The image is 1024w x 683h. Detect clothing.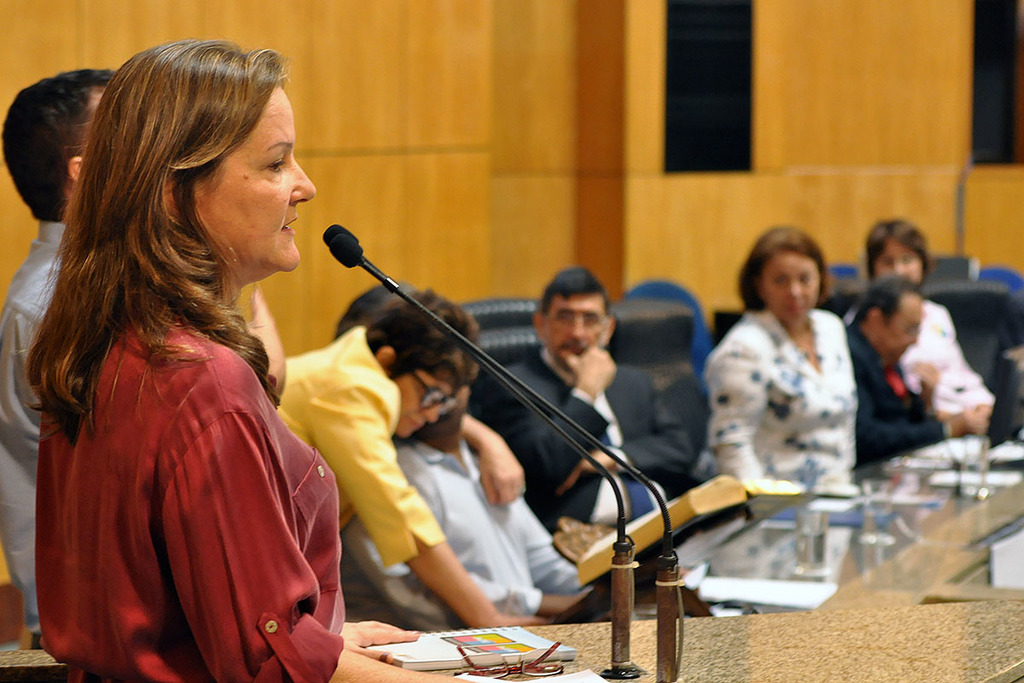
Detection: 462, 338, 697, 534.
